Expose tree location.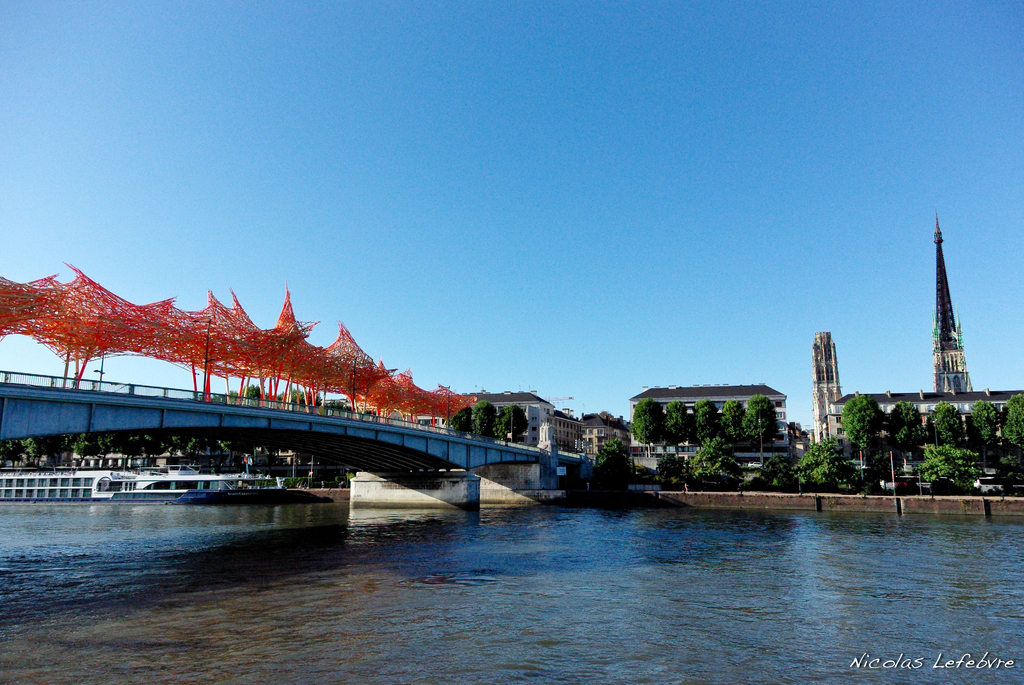
Exposed at [993,455,1023,491].
